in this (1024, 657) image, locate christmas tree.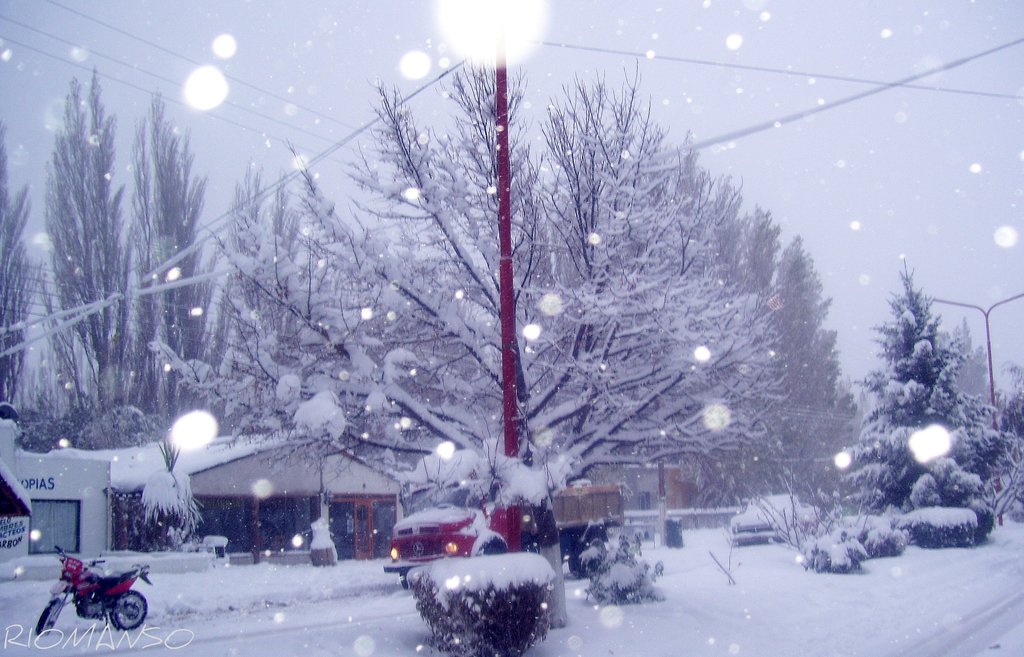
Bounding box: [x1=832, y1=242, x2=998, y2=567].
